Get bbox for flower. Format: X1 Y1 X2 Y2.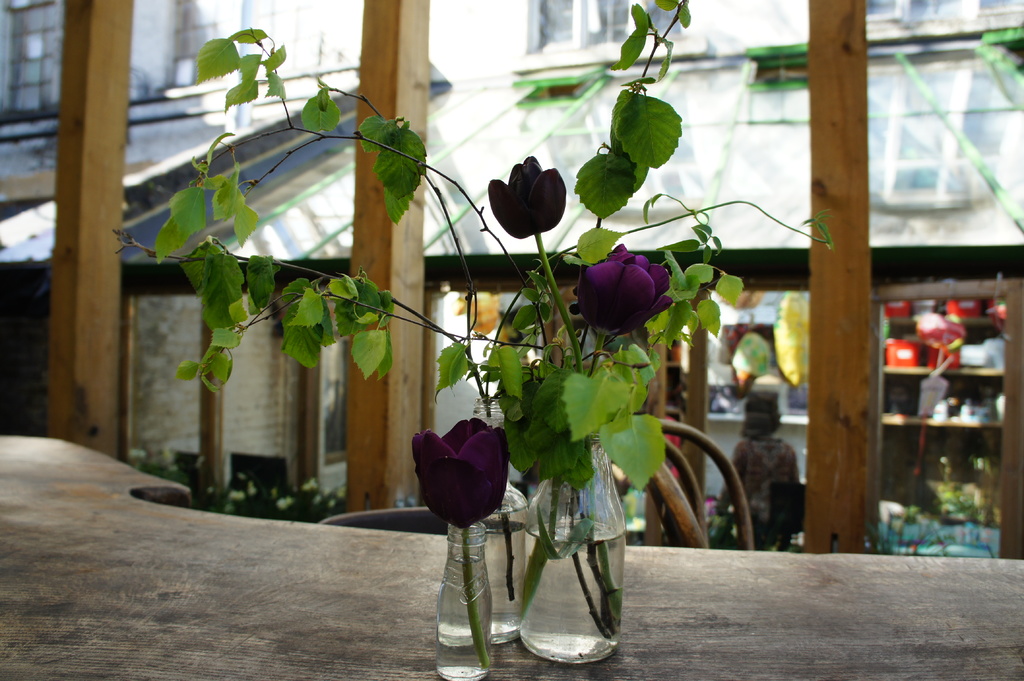
412 417 511 536.
